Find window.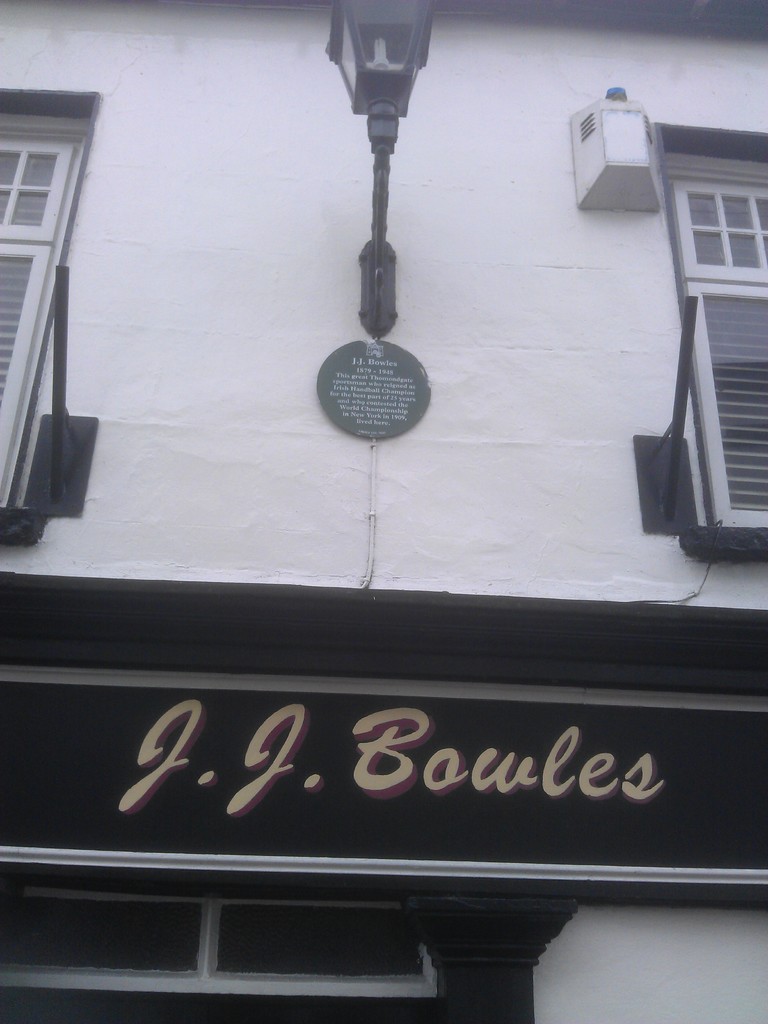
0/90/81/514.
